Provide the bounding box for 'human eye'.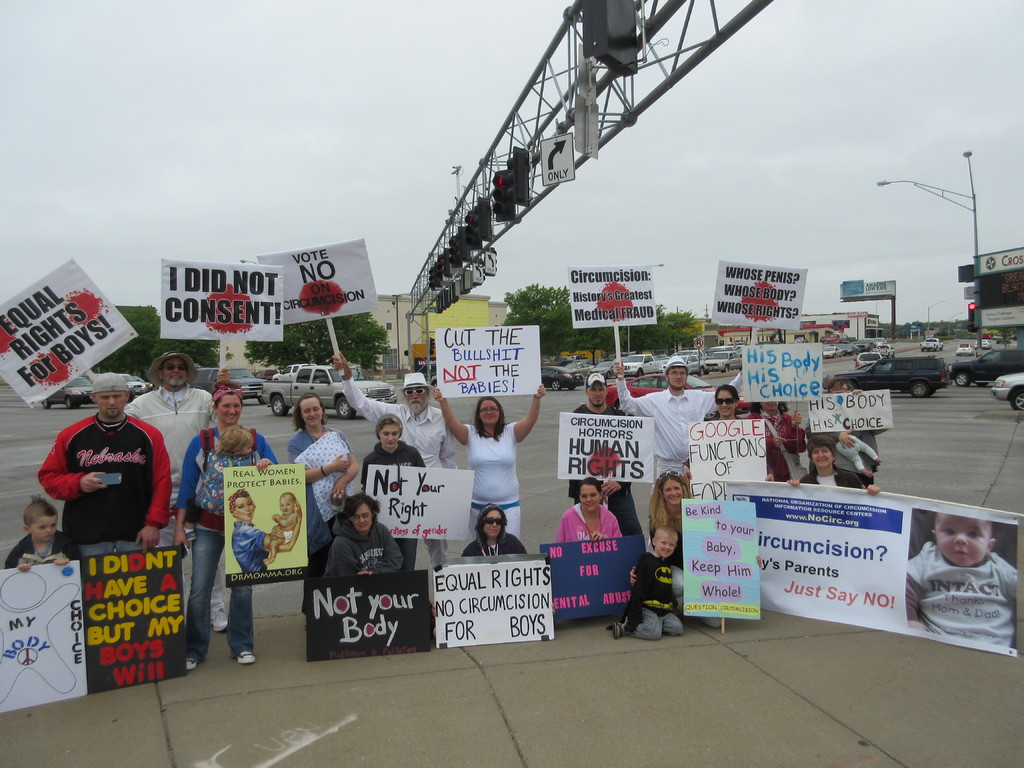
rect(578, 493, 589, 499).
